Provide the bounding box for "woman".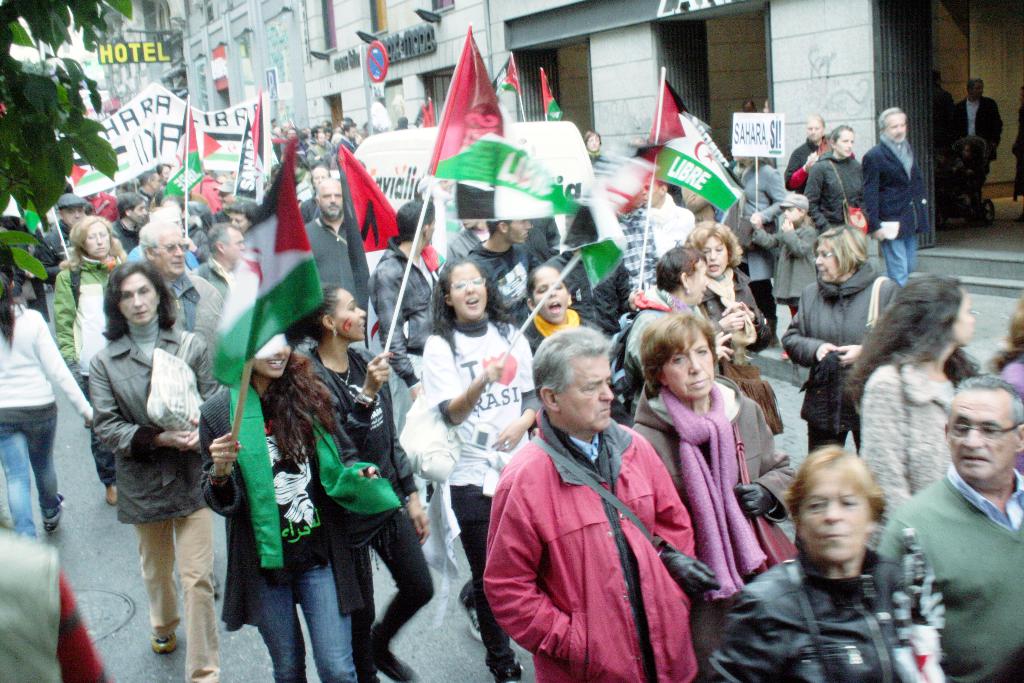
crop(625, 248, 734, 423).
